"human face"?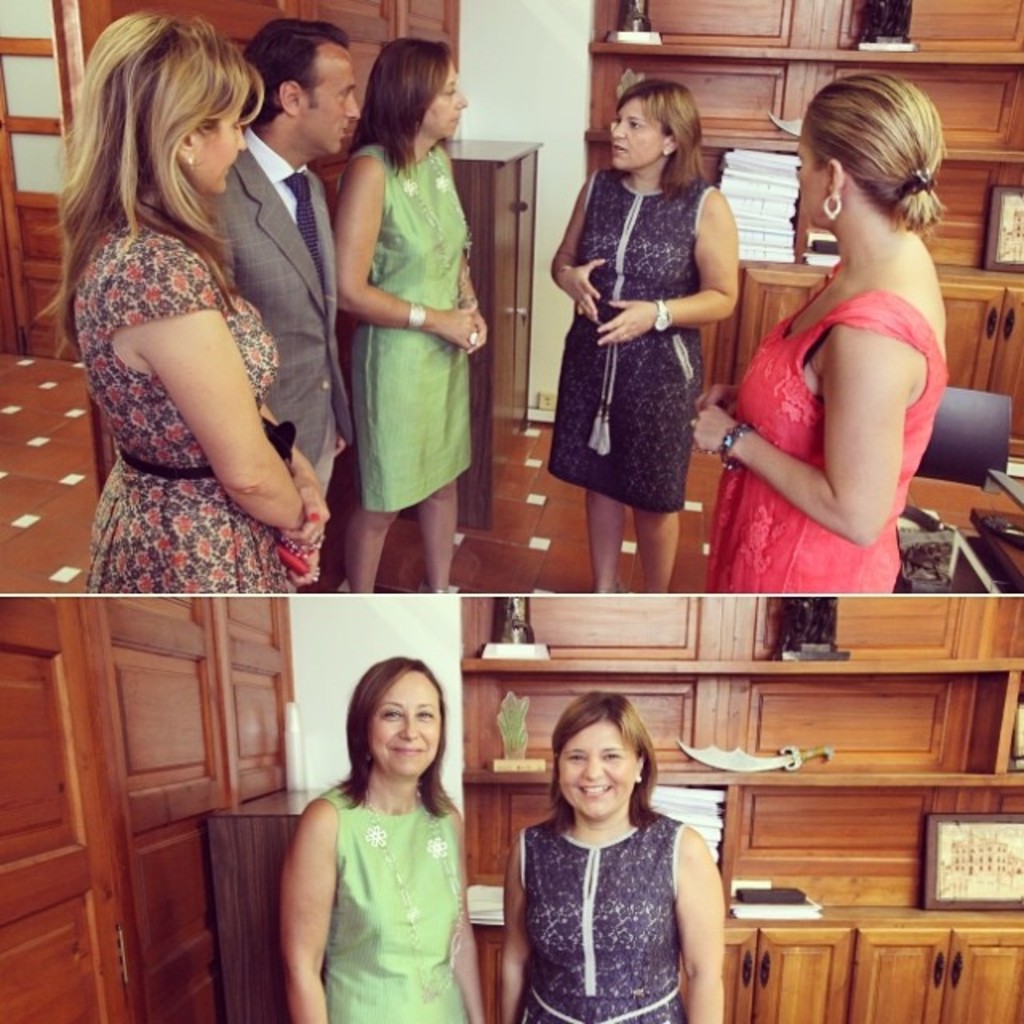
[189, 88, 248, 194]
